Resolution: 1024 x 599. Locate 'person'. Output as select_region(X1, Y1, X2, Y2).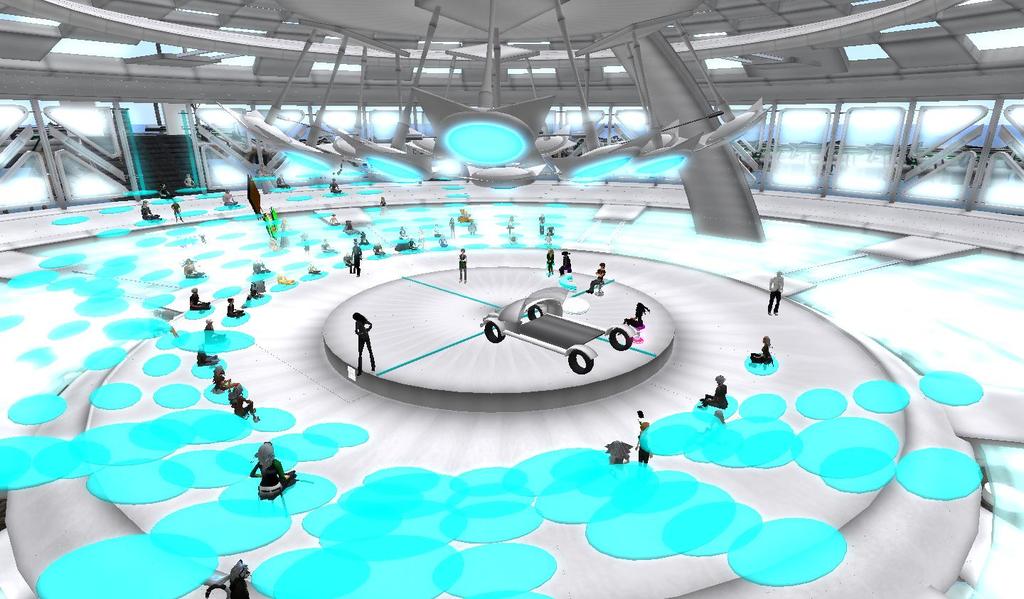
select_region(380, 195, 387, 212).
